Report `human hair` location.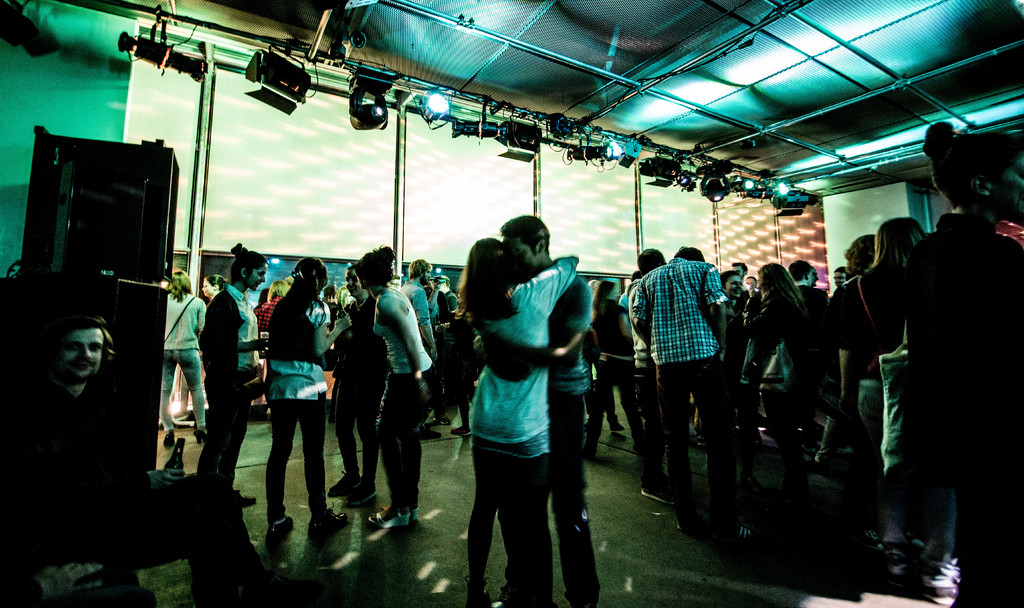
Report: [left=456, top=234, right=524, bottom=324].
